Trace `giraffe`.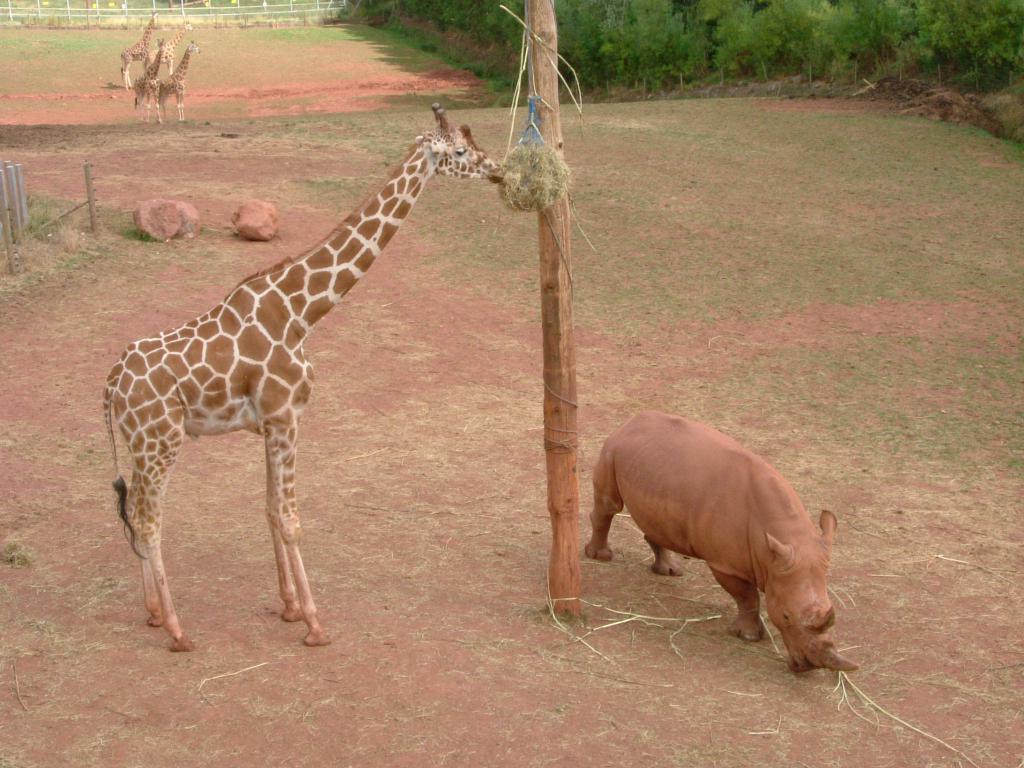
Traced to box(117, 10, 158, 90).
